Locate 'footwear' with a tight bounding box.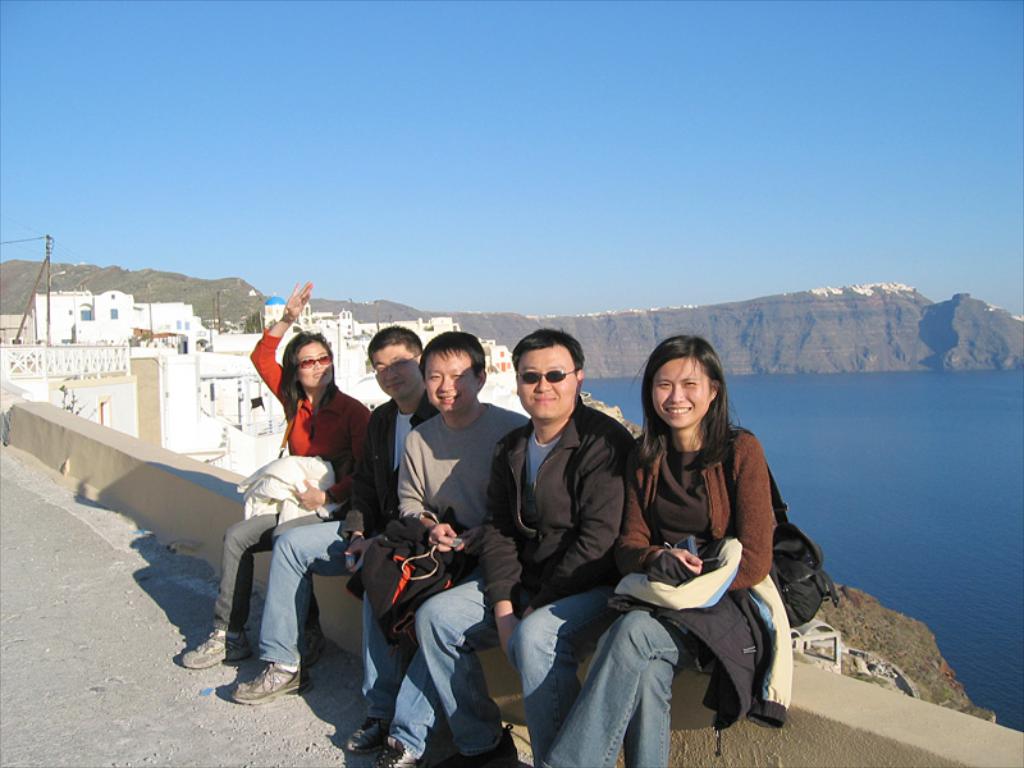
left=228, top=660, right=315, bottom=705.
